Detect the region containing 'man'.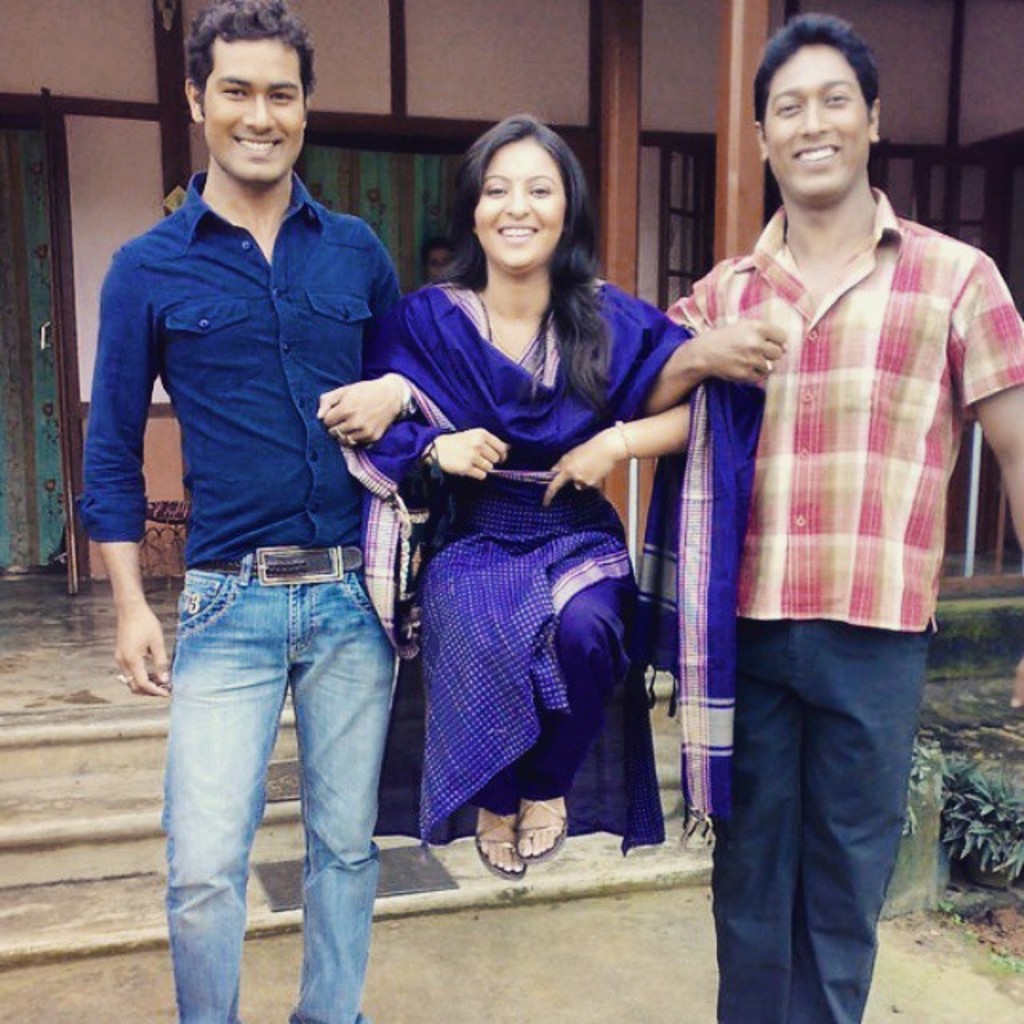
(left=658, top=11, right=1022, bottom=1022).
